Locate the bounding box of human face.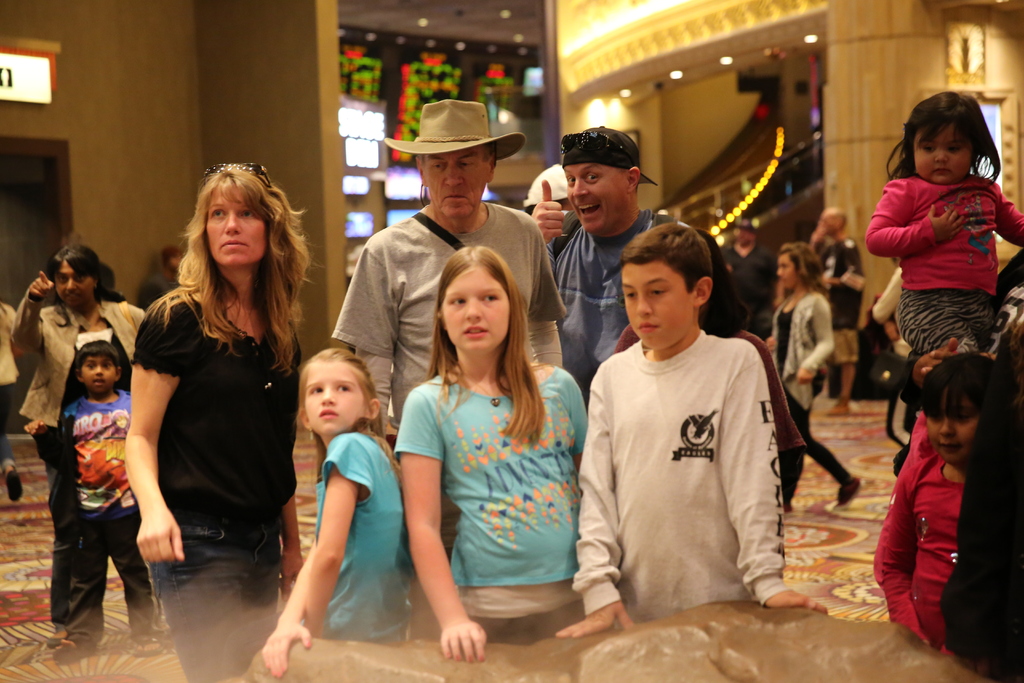
Bounding box: BBox(737, 225, 762, 250).
